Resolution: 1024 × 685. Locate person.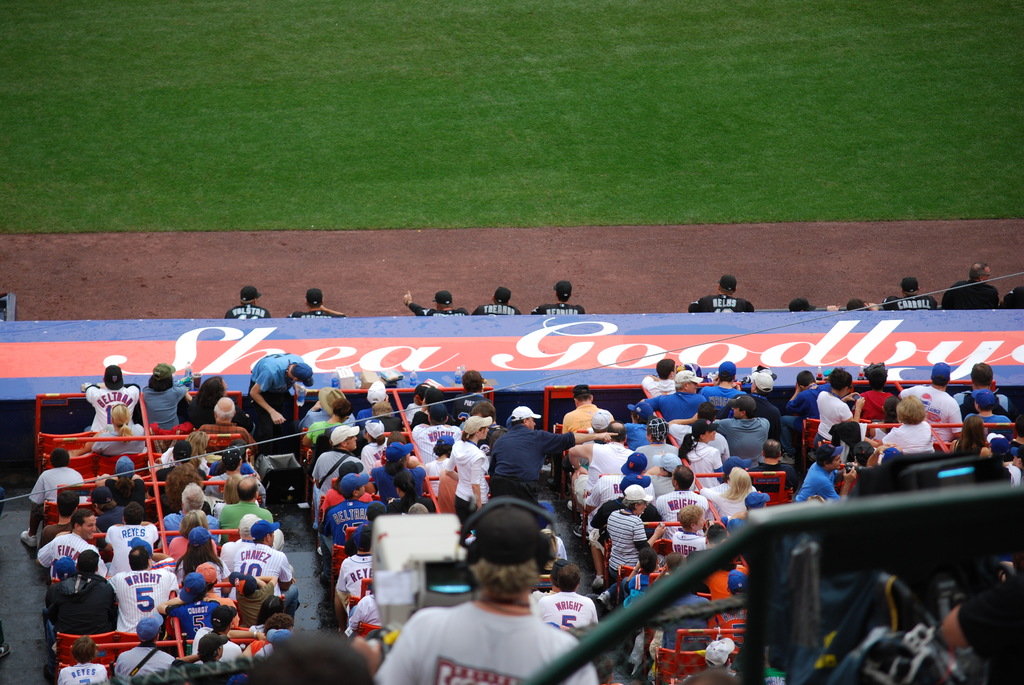
bbox=(619, 405, 653, 445).
